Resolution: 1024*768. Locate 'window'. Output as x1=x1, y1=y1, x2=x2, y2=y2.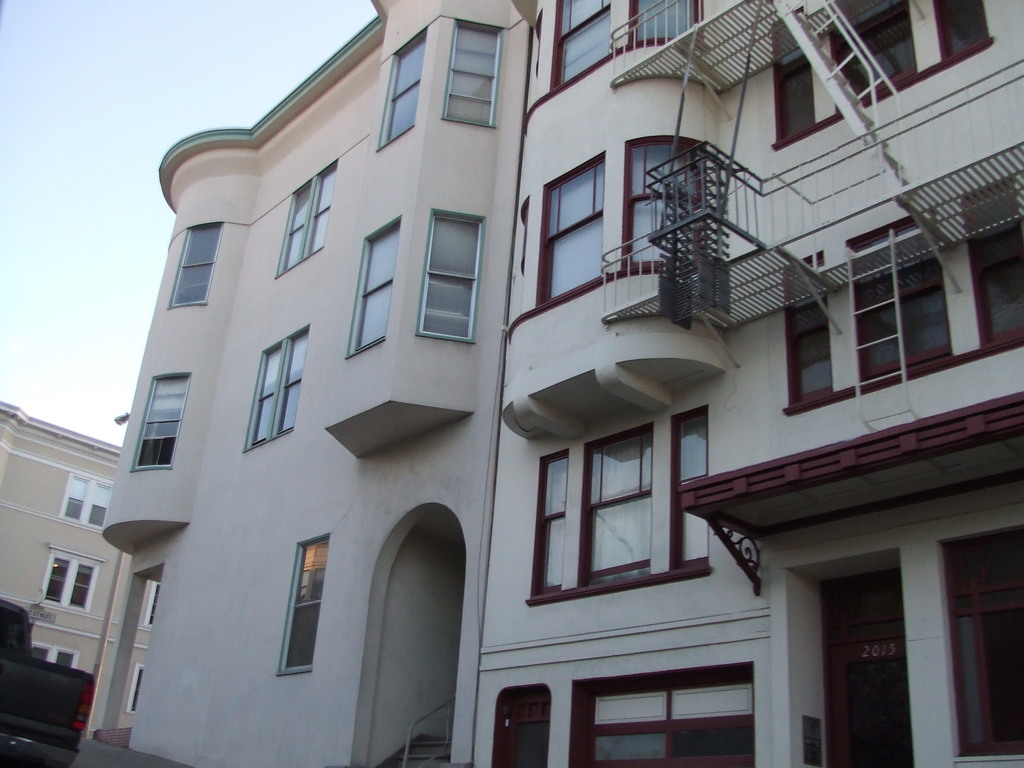
x1=38, y1=545, x2=108, y2=616.
